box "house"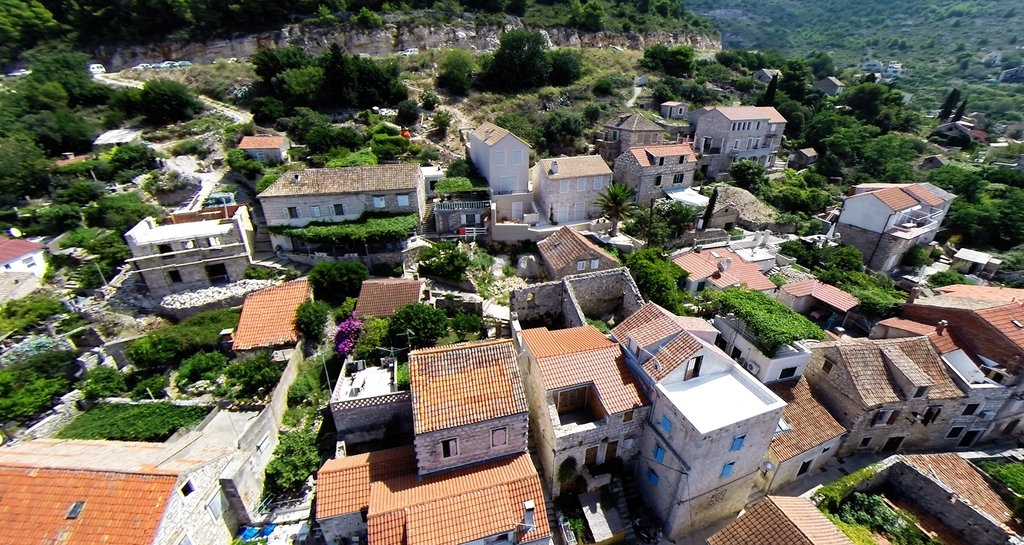
bbox(253, 167, 424, 258)
